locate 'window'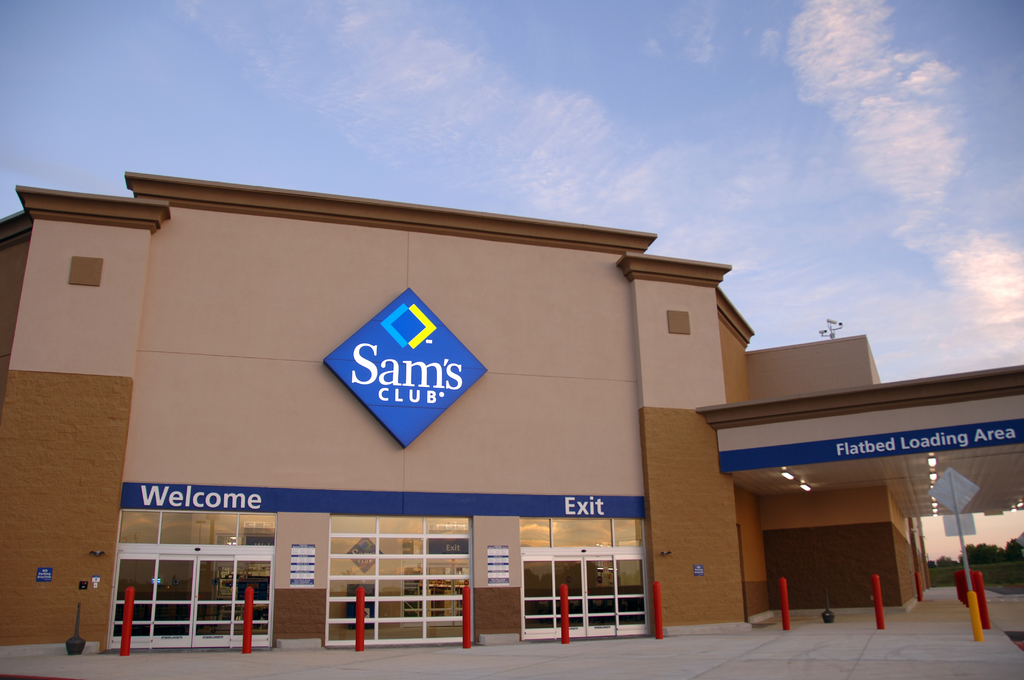
521, 513, 644, 643
